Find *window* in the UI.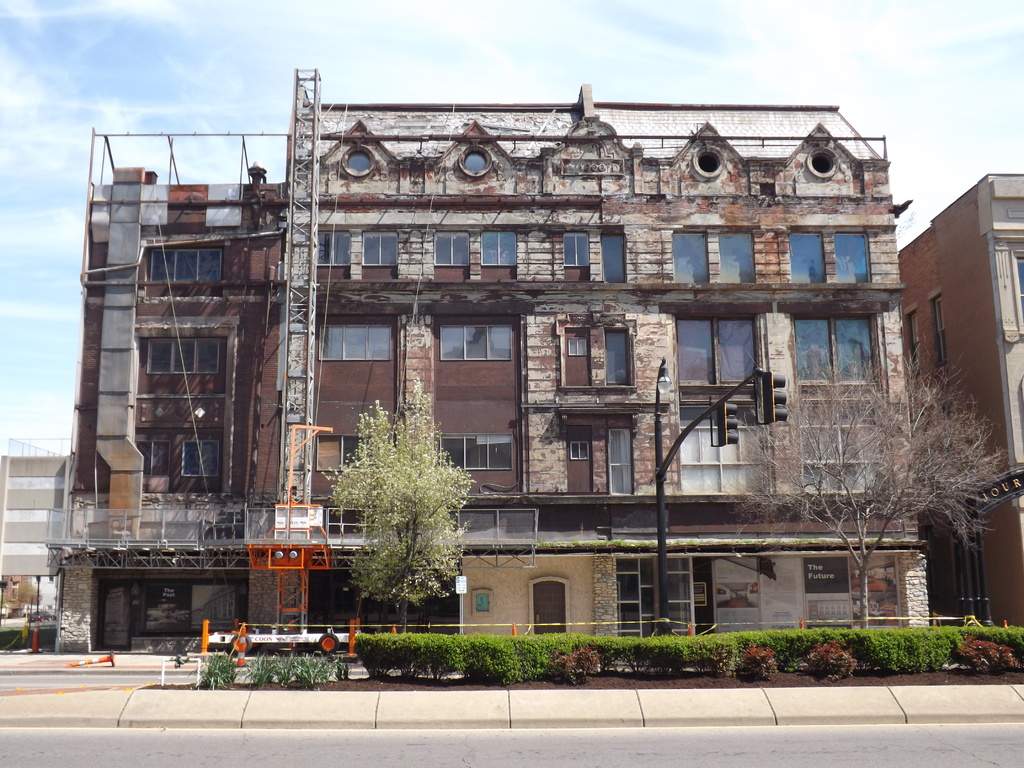
UI element at (x1=433, y1=225, x2=472, y2=268).
